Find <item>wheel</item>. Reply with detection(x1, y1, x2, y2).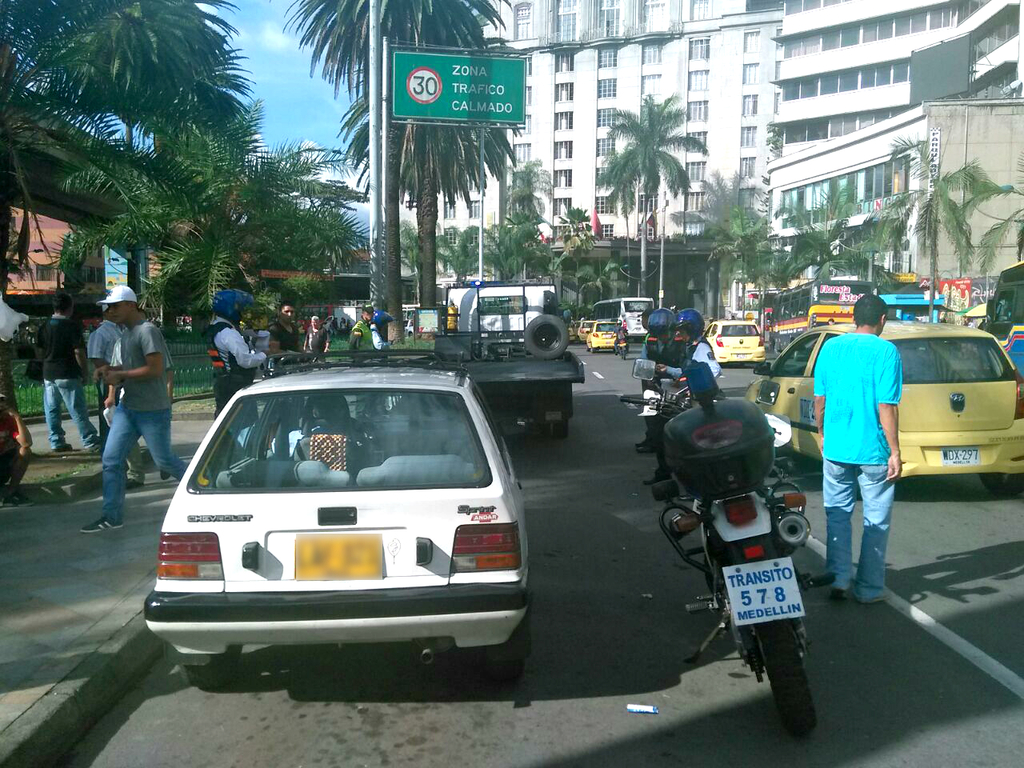
detection(978, 471, 1023, 501).
